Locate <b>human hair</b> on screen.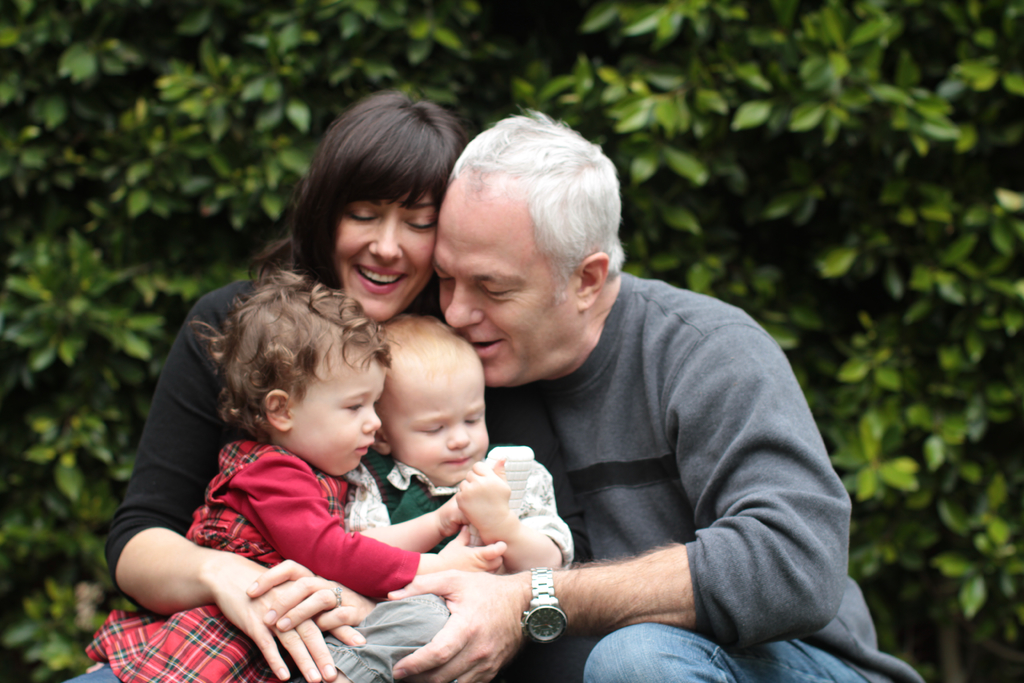
On screen at l=186, t=257, r=404, b=448.
